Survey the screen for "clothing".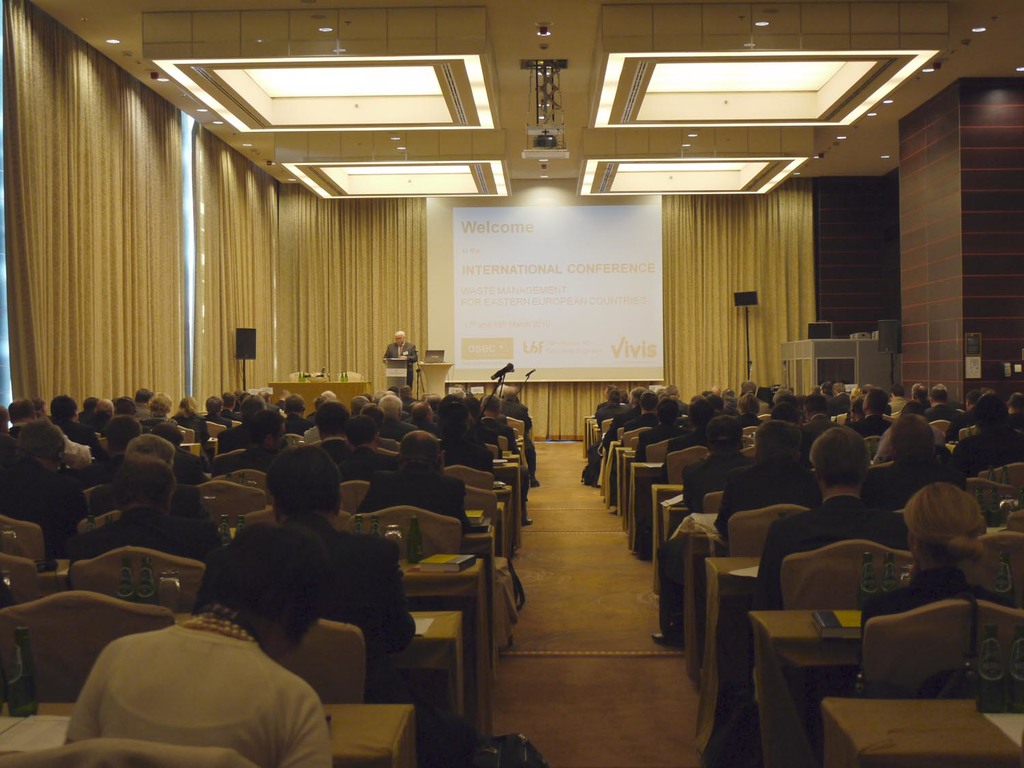
Survey found: rect(642, 419, 692, 471).
